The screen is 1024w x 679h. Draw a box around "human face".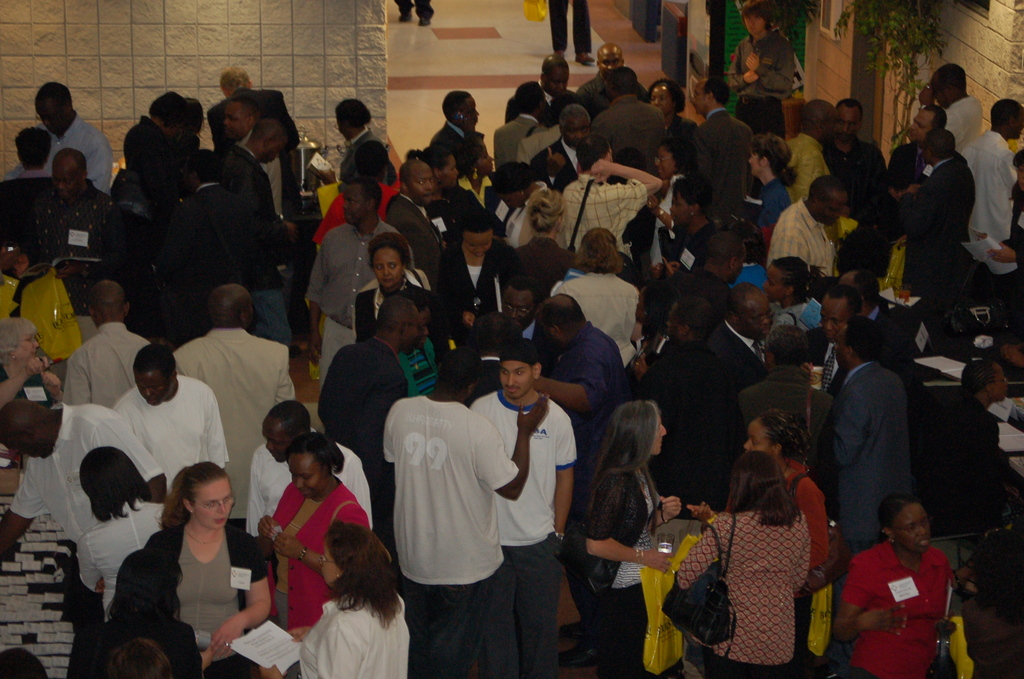
[499, 358, 534, 398].
